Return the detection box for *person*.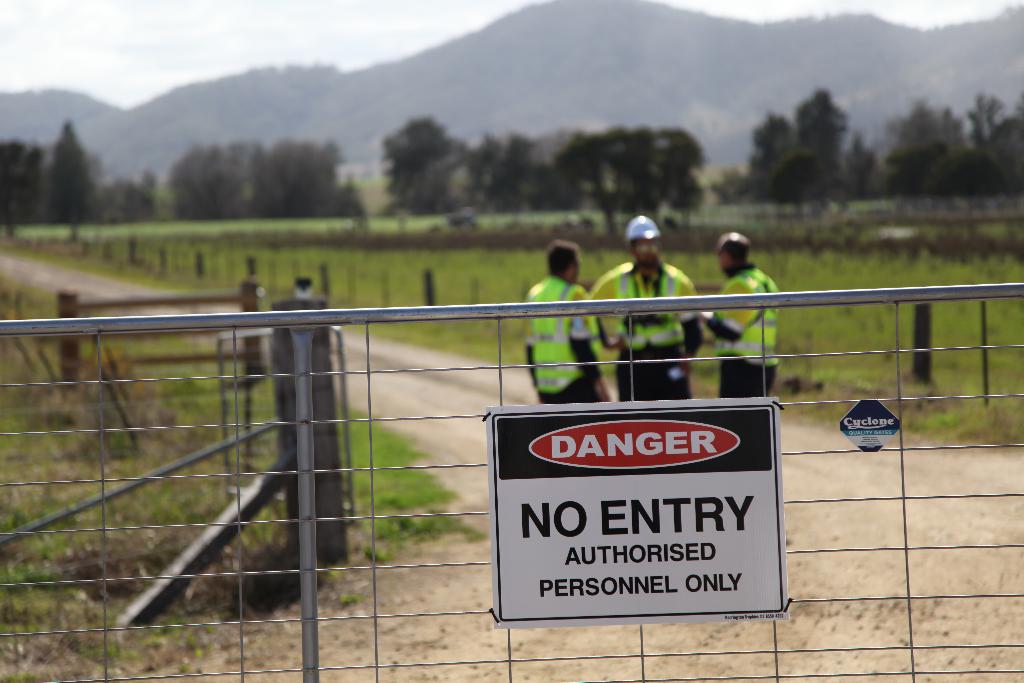
bbox=(522, 242, 607, 425).
